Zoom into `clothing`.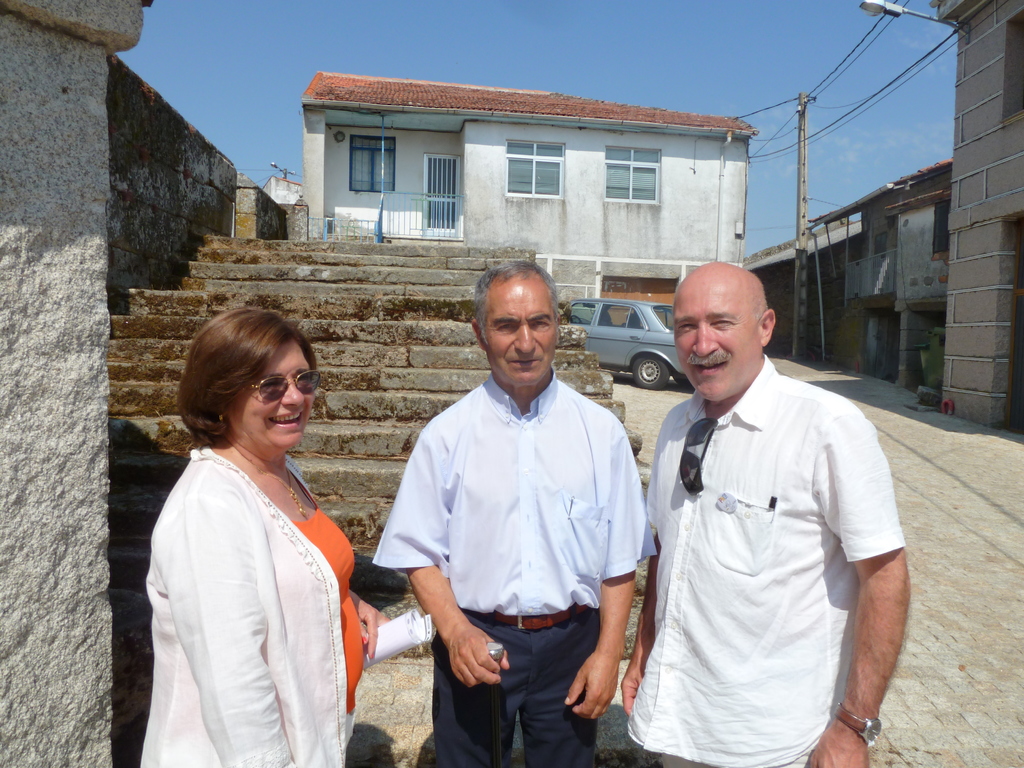
Zoom target: x1=618, y1=376, x2=915, y2=767.
